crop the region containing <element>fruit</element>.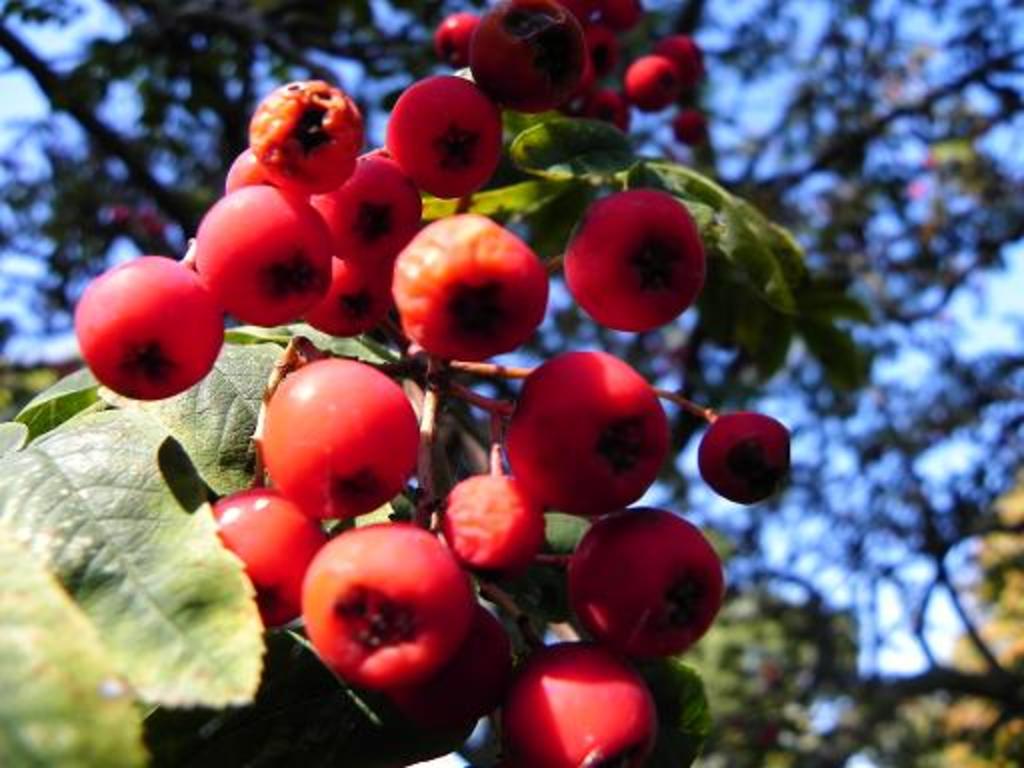
Crop region: 394,210,554,368.
